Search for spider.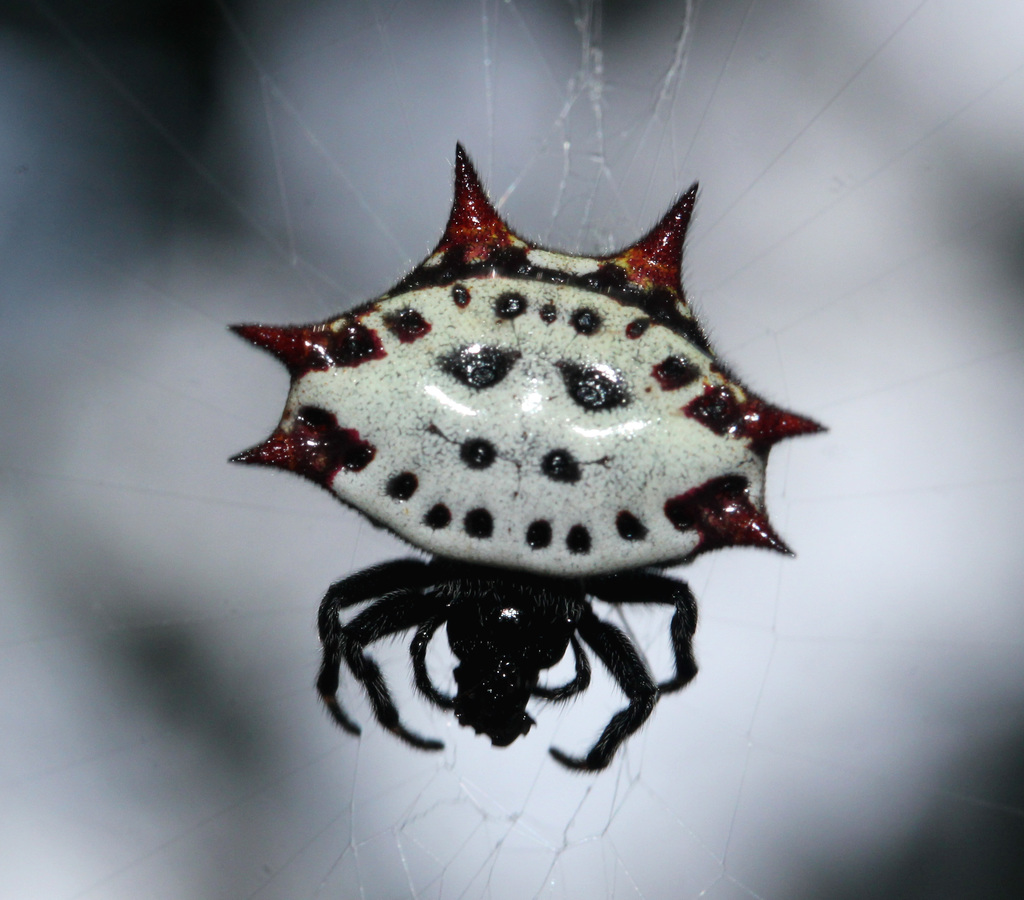
Found at (221,141,829,778).
